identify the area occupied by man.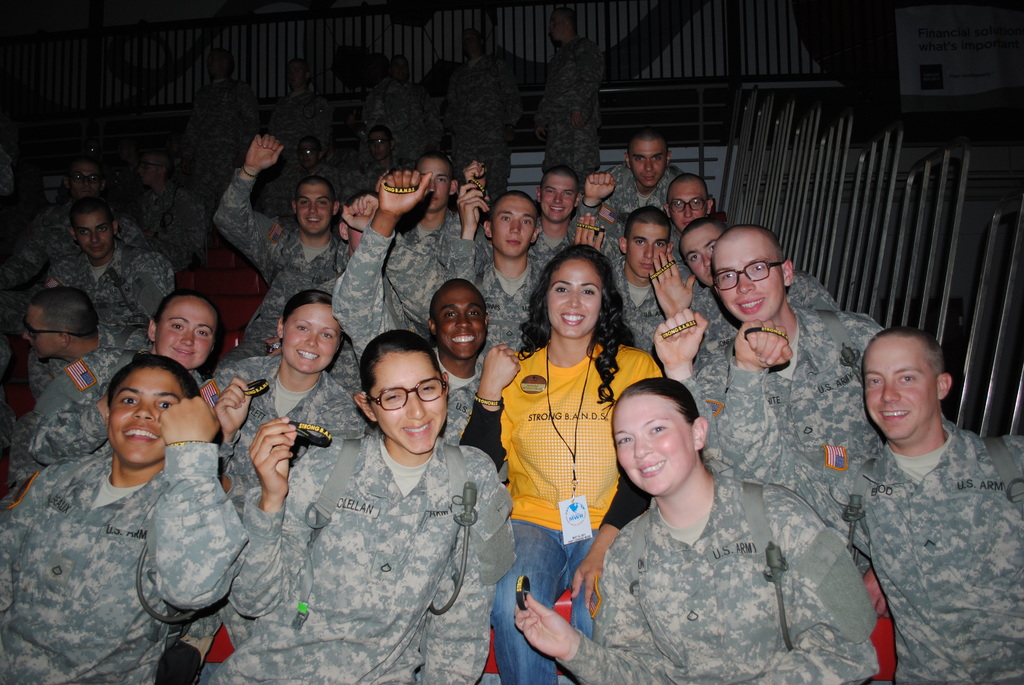
Area: (x1=814, y1=295, x2=1014, y2=684).
